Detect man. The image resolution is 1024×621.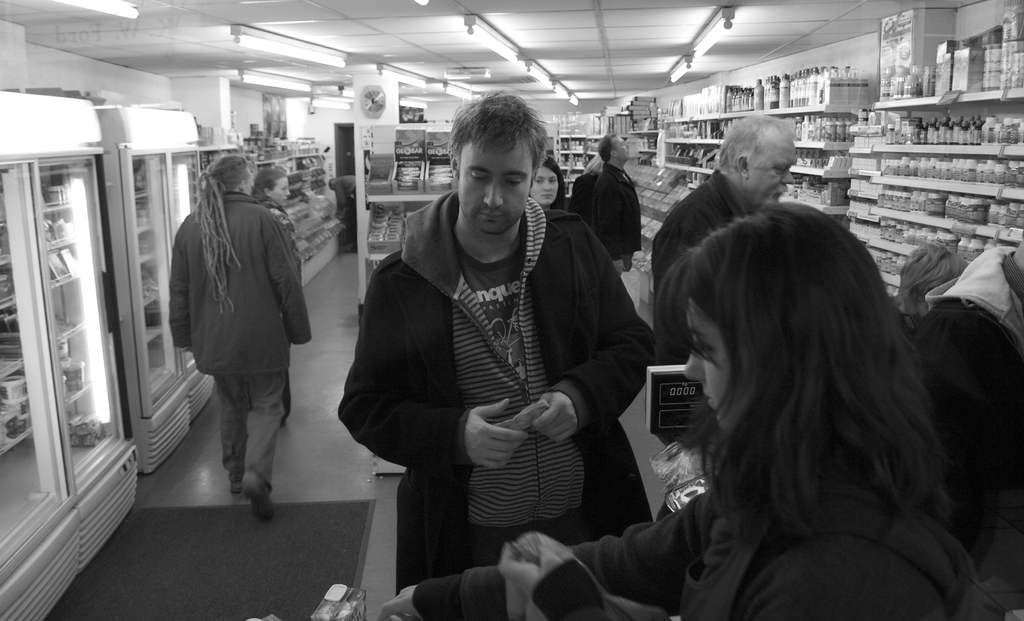
crop(338, 105, 648, 593).
